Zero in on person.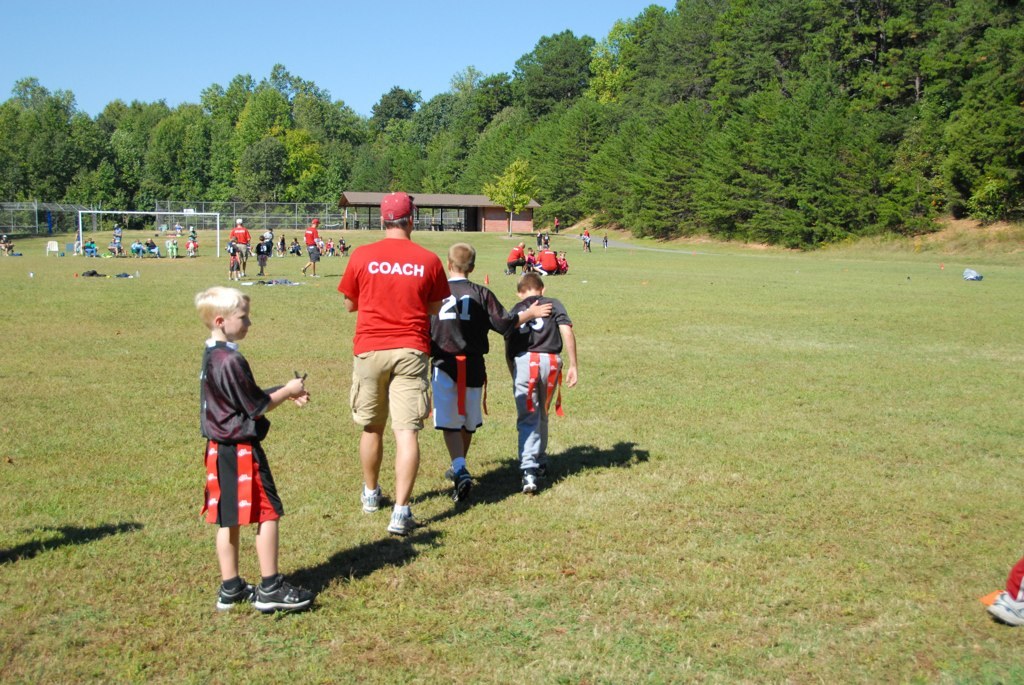
Zeroed in: 503, 273, 580, 487.
